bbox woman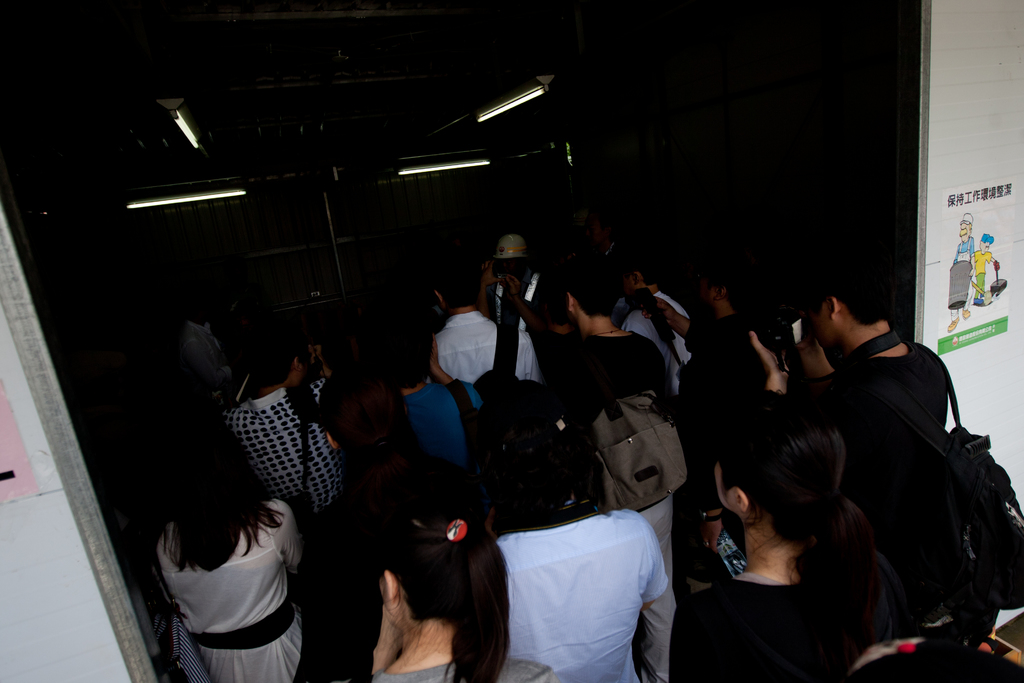
[117, 443, 340, 682]
